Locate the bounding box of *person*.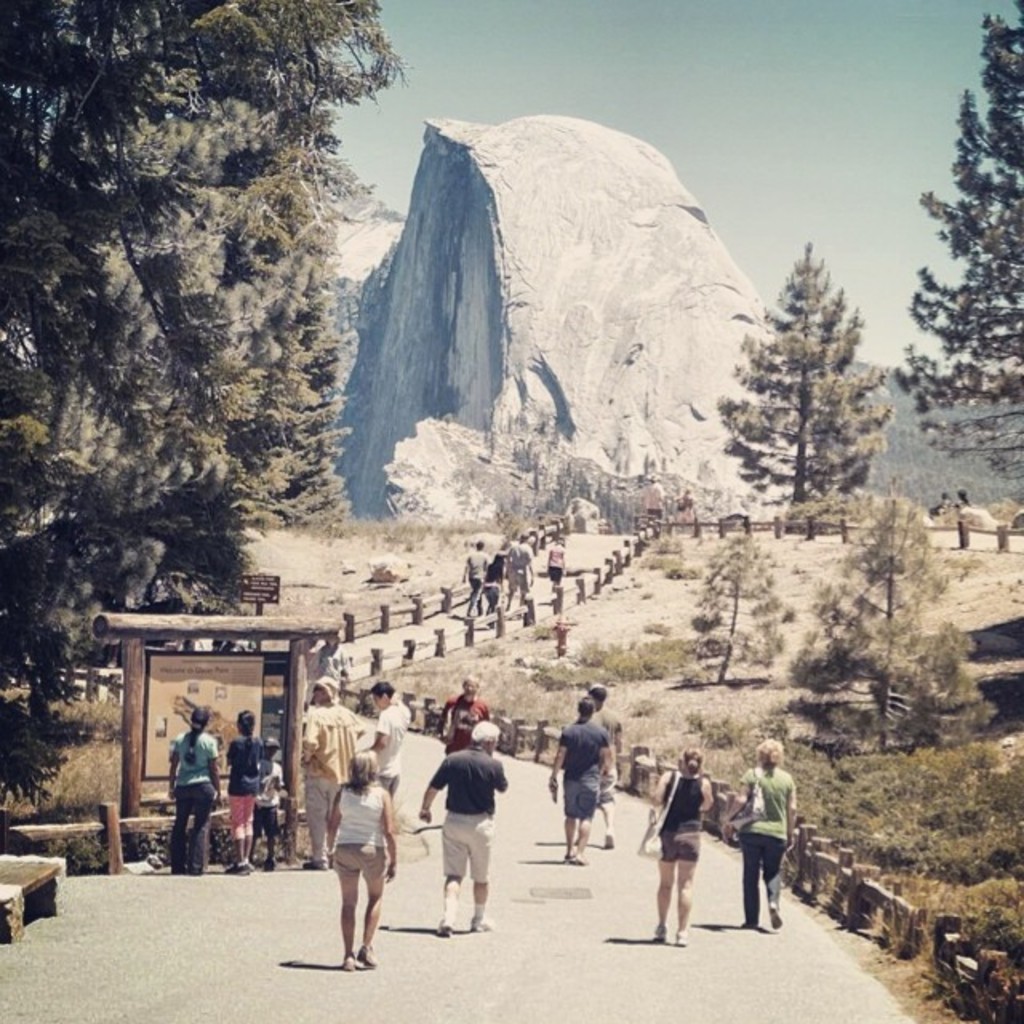
Bounding box: x1=427 y1=749 x2=501 y2=939.
